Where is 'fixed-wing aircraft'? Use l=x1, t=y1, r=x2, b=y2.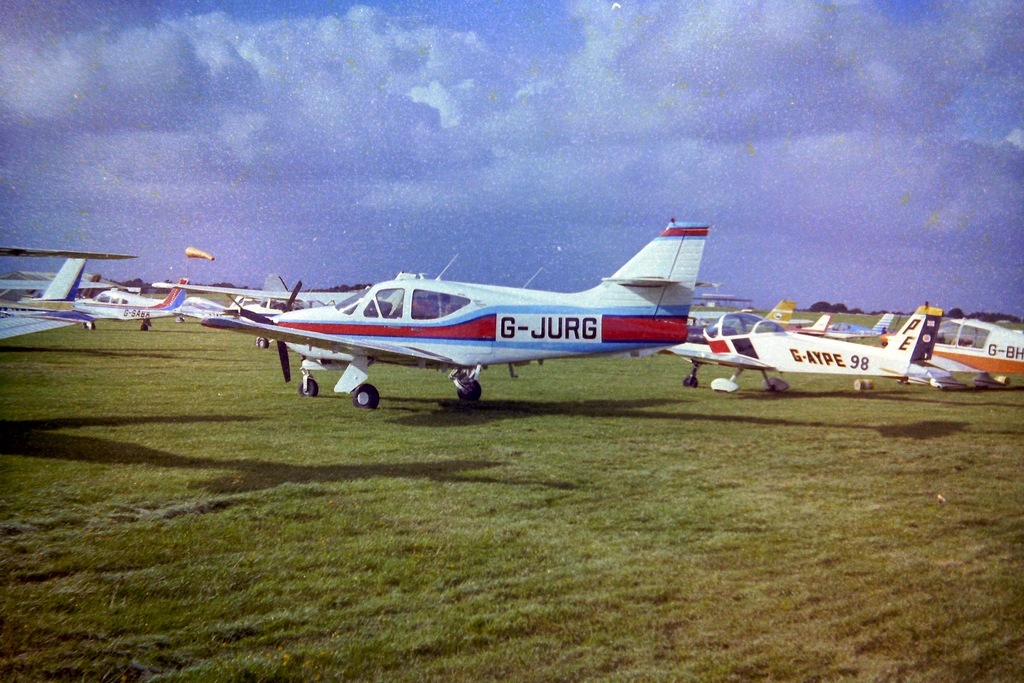
l=780, t=307, r=832, b=339.
